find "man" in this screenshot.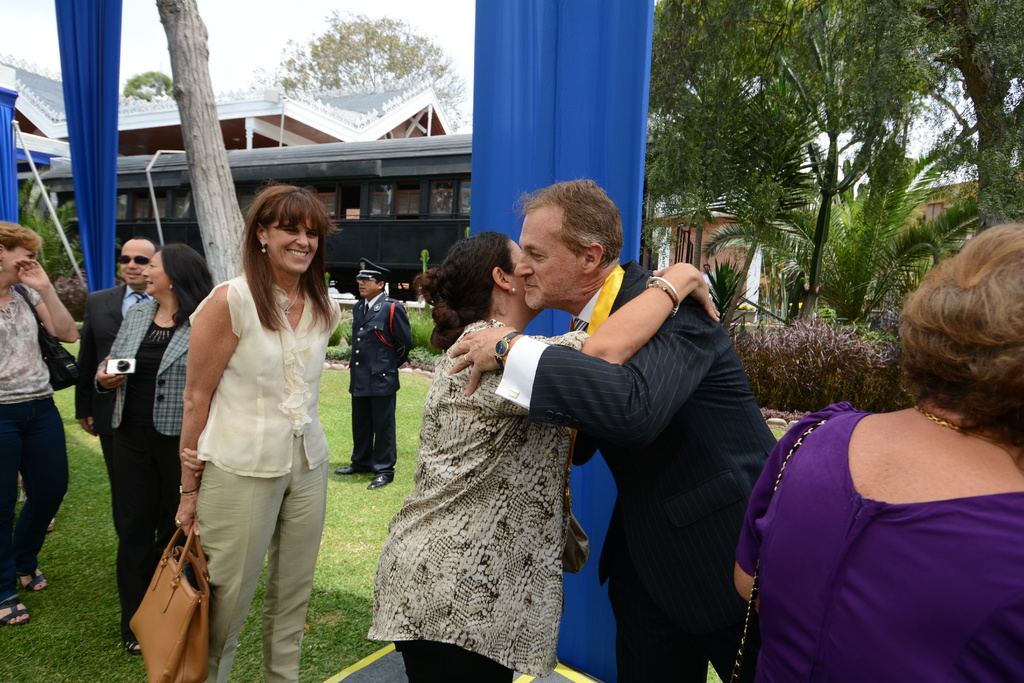
The bounding box for "man" is box=[334, 256, 416, 494].
